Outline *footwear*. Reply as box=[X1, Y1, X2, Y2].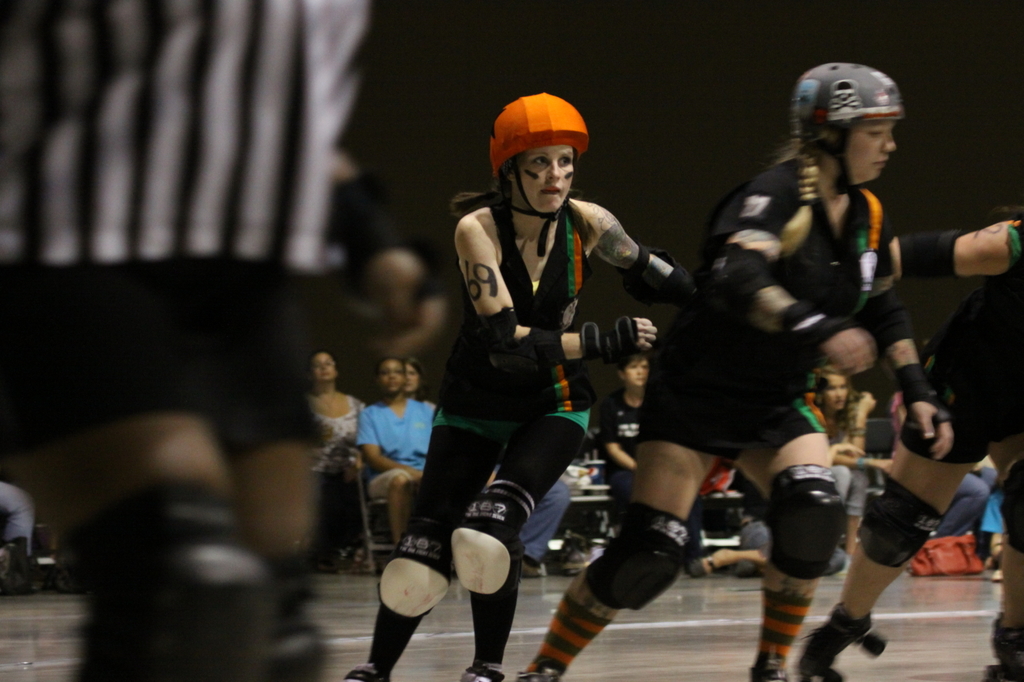
box=[735, 561, 758, 578].
